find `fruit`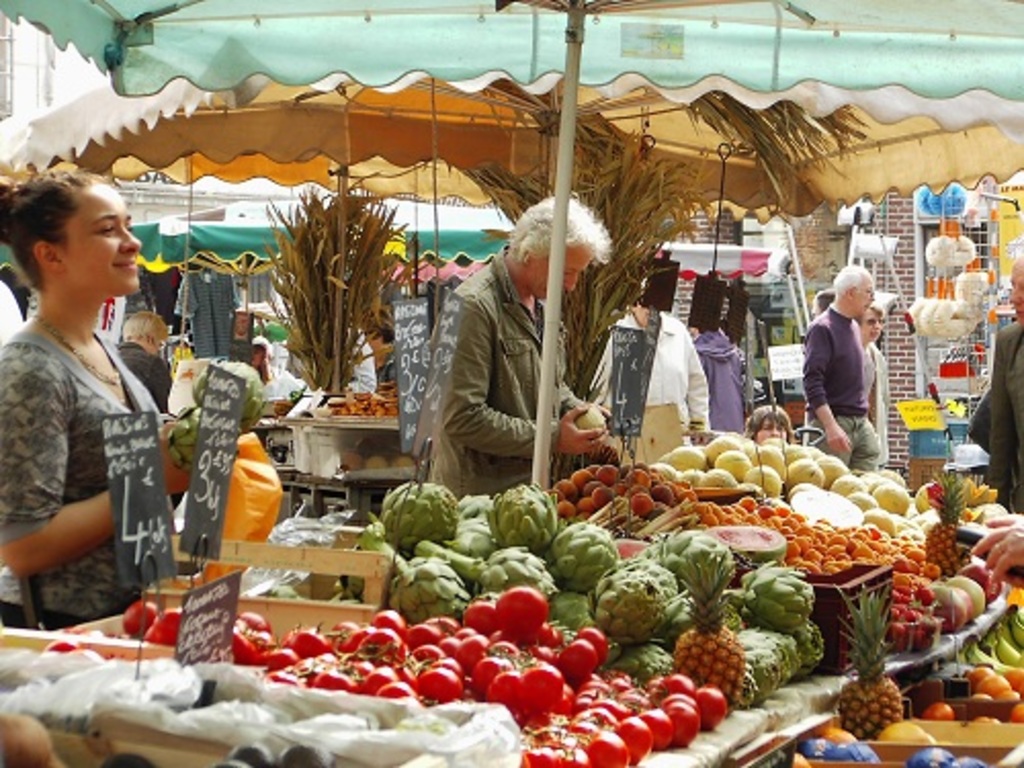
bbox=(834, 582, 903, 741)
